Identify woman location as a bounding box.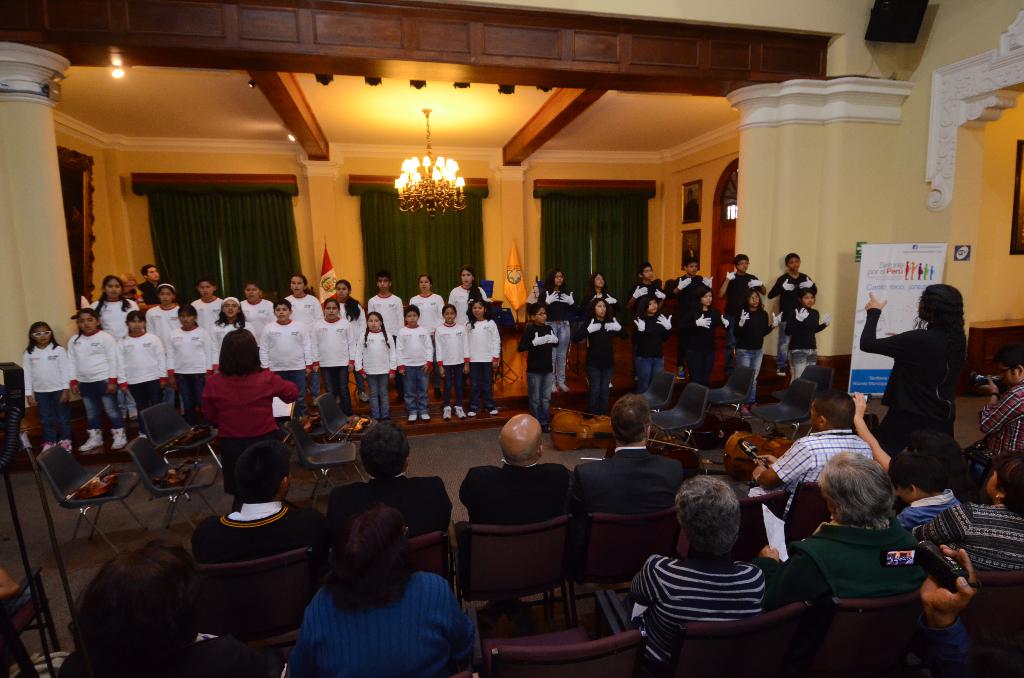
select_region(451, 267, 489, 333).
